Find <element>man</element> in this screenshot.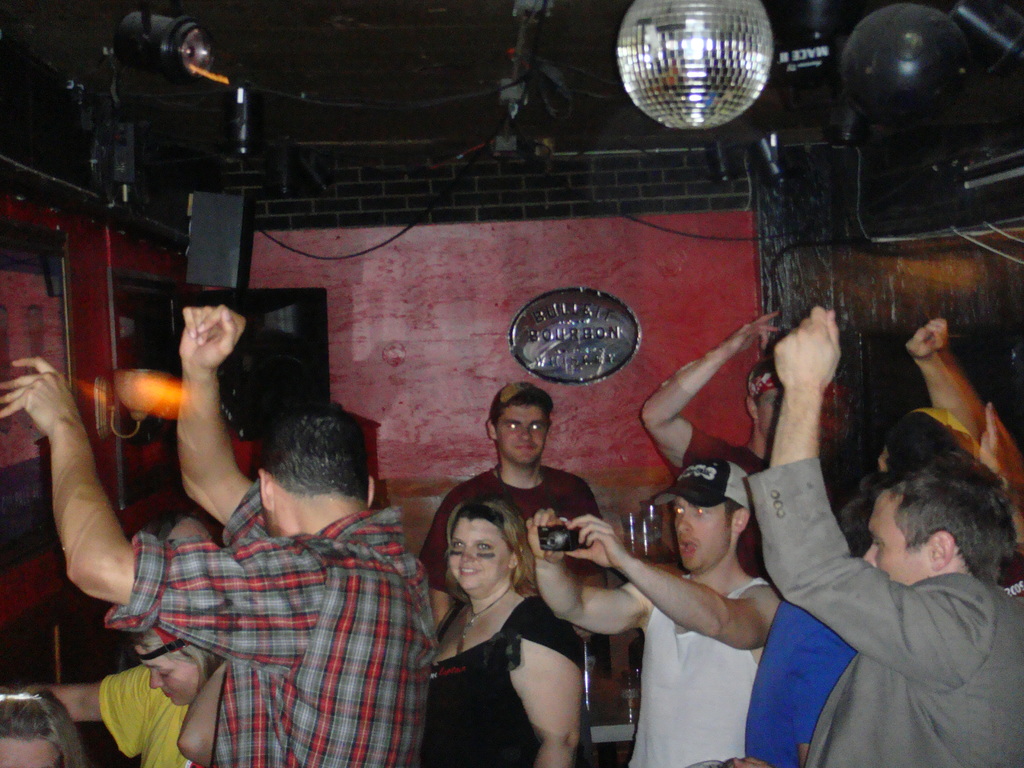
The bounding box for <element>man</element> is bbox=(740, 294, 1023, 767).
